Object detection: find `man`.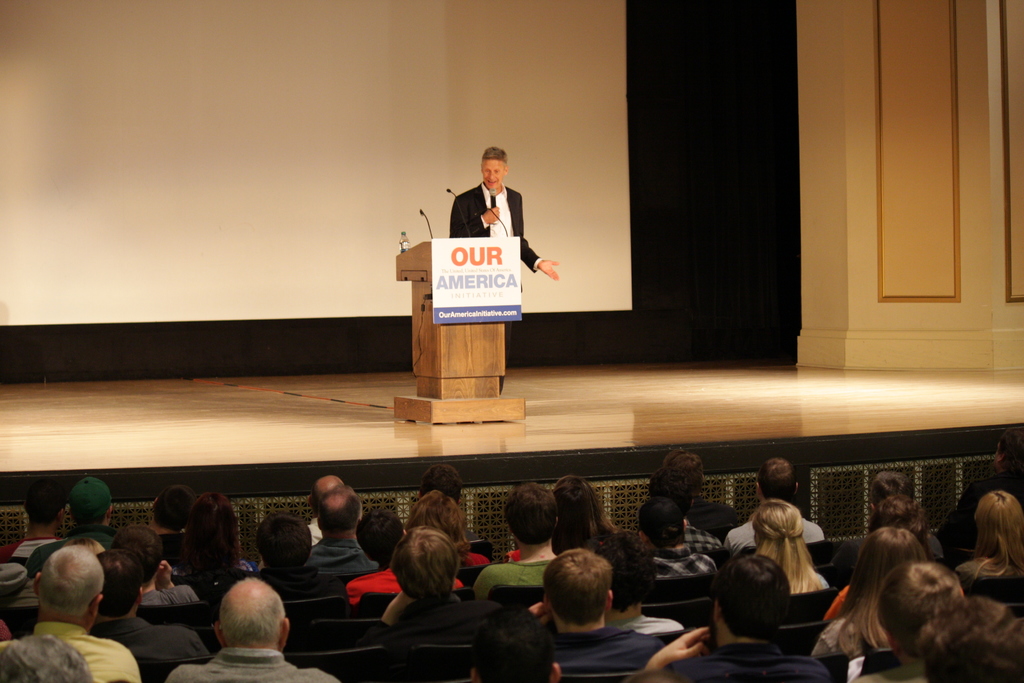
{"left": 163, "top": 579, "right": 337, "bottom": 682}.
